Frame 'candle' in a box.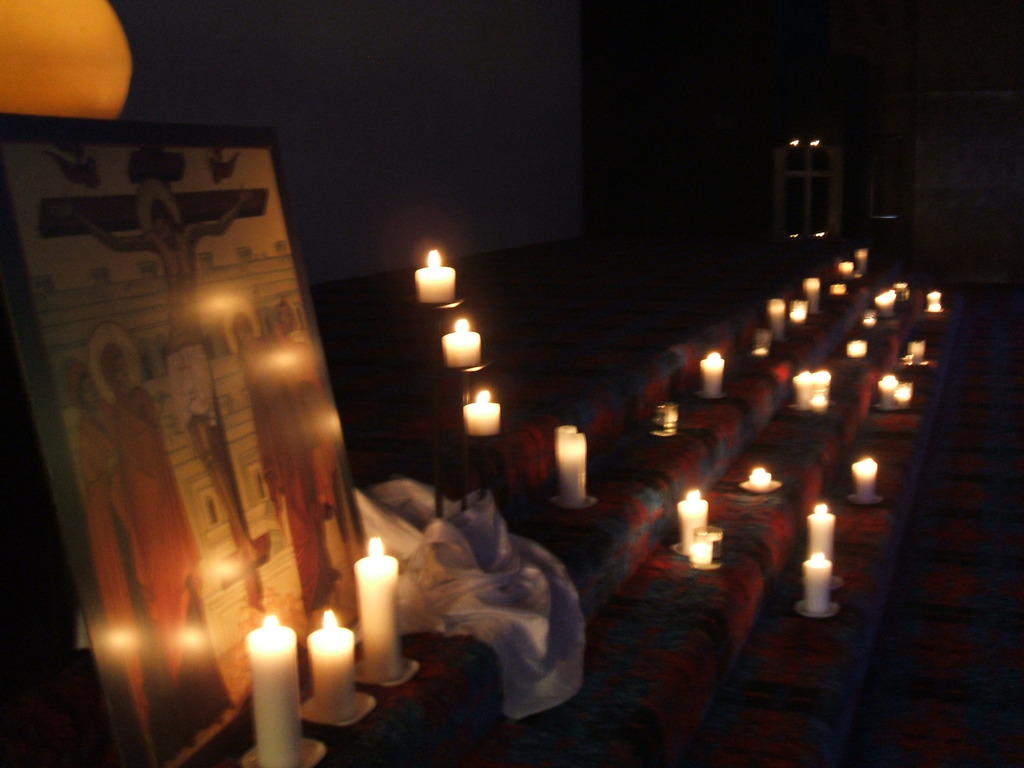
x1=785 y1=369 x2=828 y2=410.
